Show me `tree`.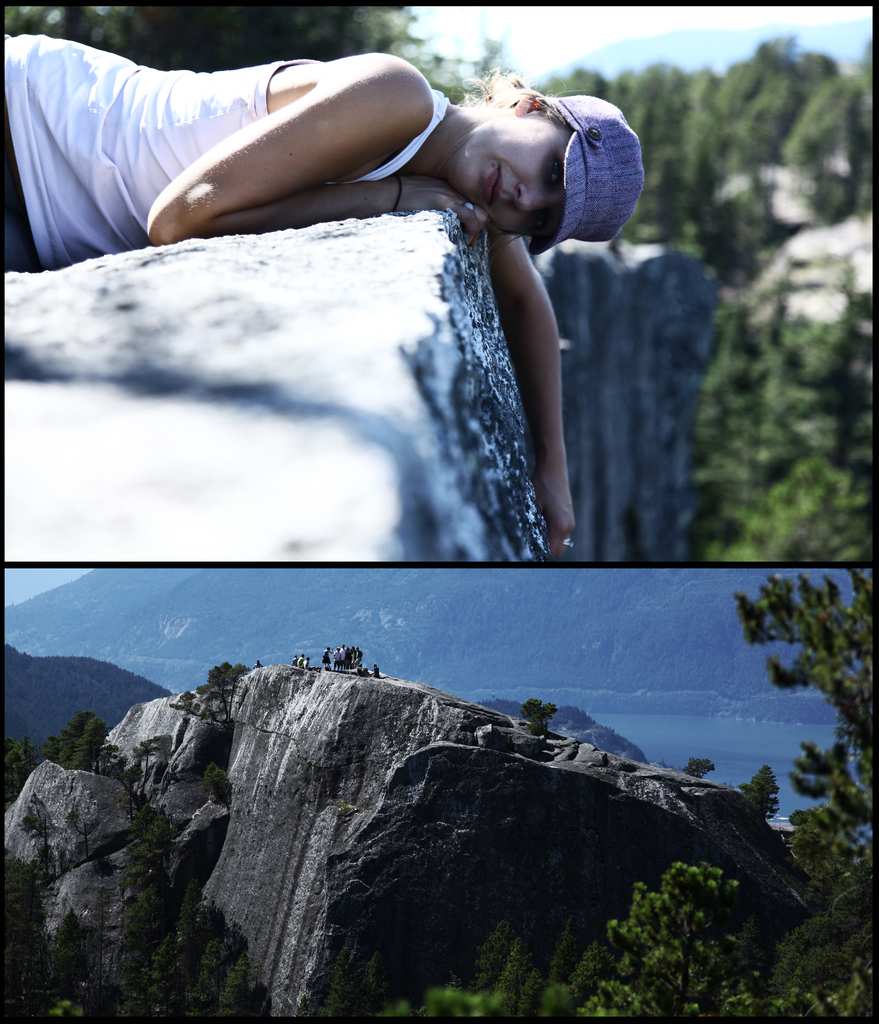
`tree` is here: left=151, top=881, right=198, bottom=1018.
